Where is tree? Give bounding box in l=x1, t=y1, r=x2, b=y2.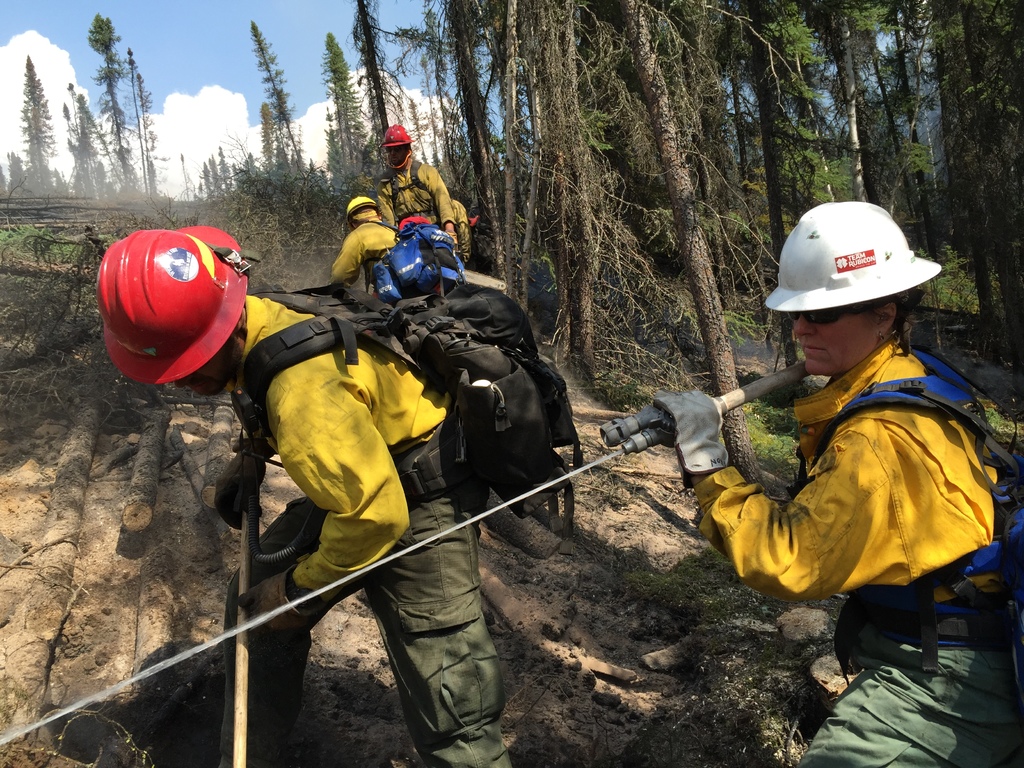
l=3, t=42, r=83, b=206.
